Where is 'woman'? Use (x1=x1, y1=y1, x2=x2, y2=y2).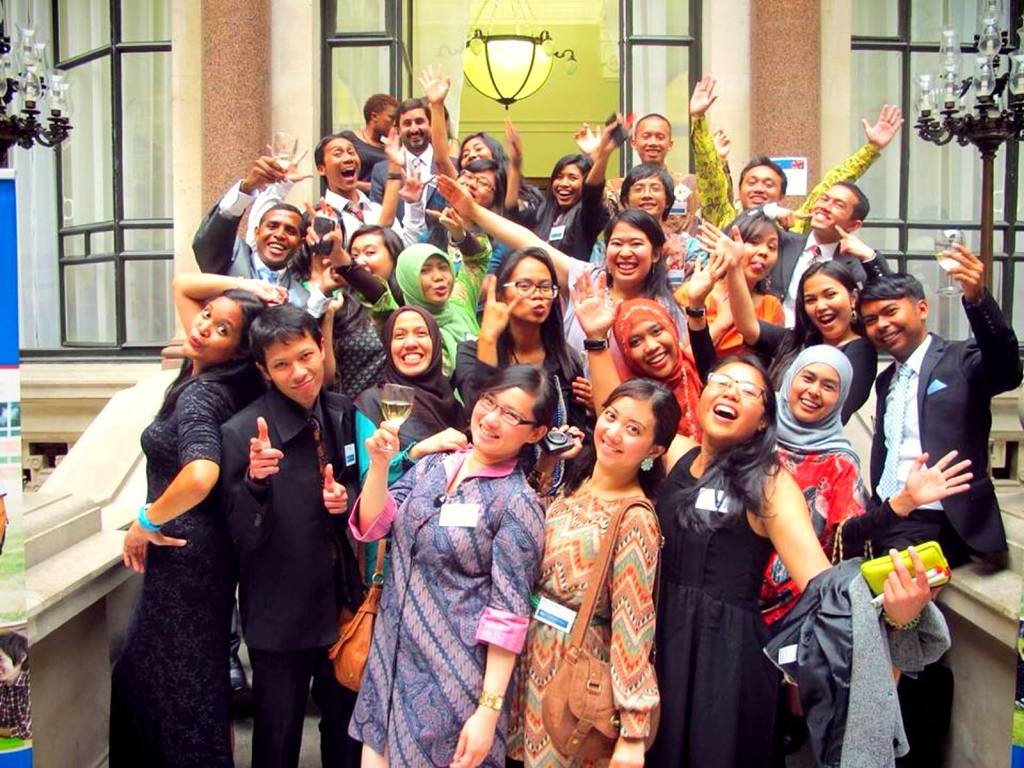
(x1=669, y1=209, x2=793, y2=376).
